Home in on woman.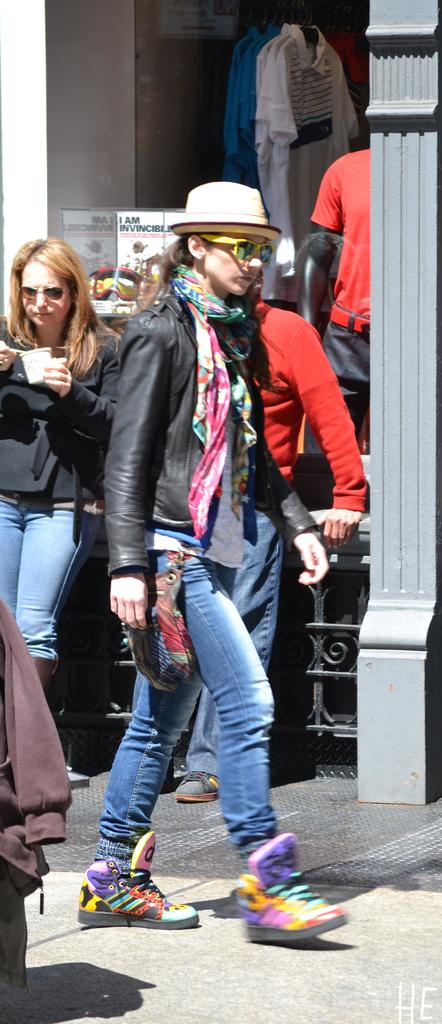
Homed in at bbox(6, 236, 126, 643).
